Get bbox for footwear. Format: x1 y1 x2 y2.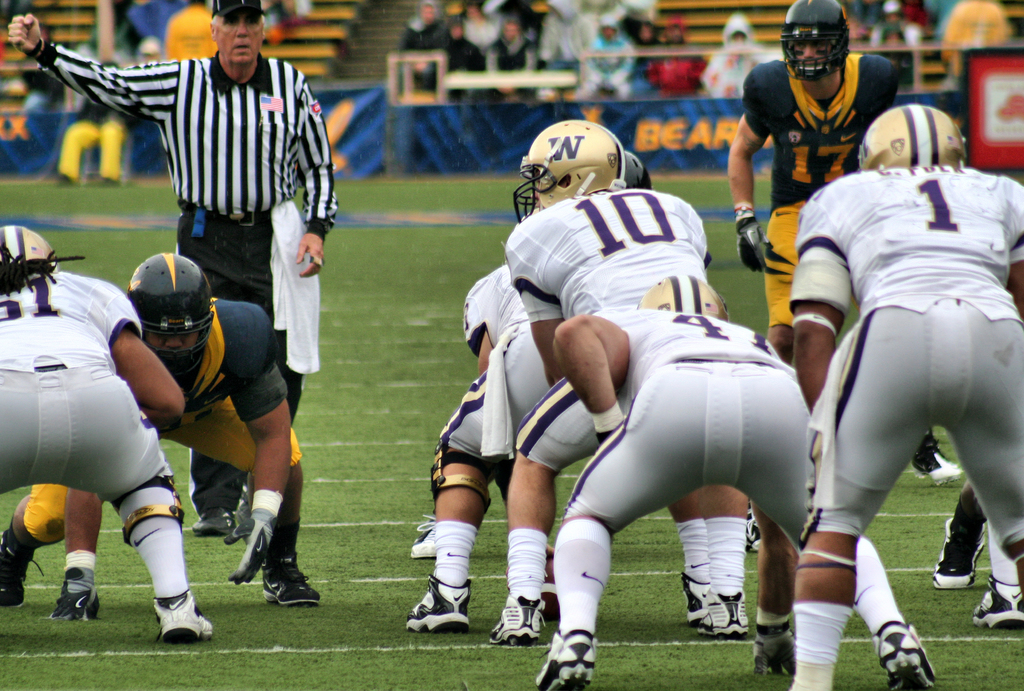
912 435 962 485.
